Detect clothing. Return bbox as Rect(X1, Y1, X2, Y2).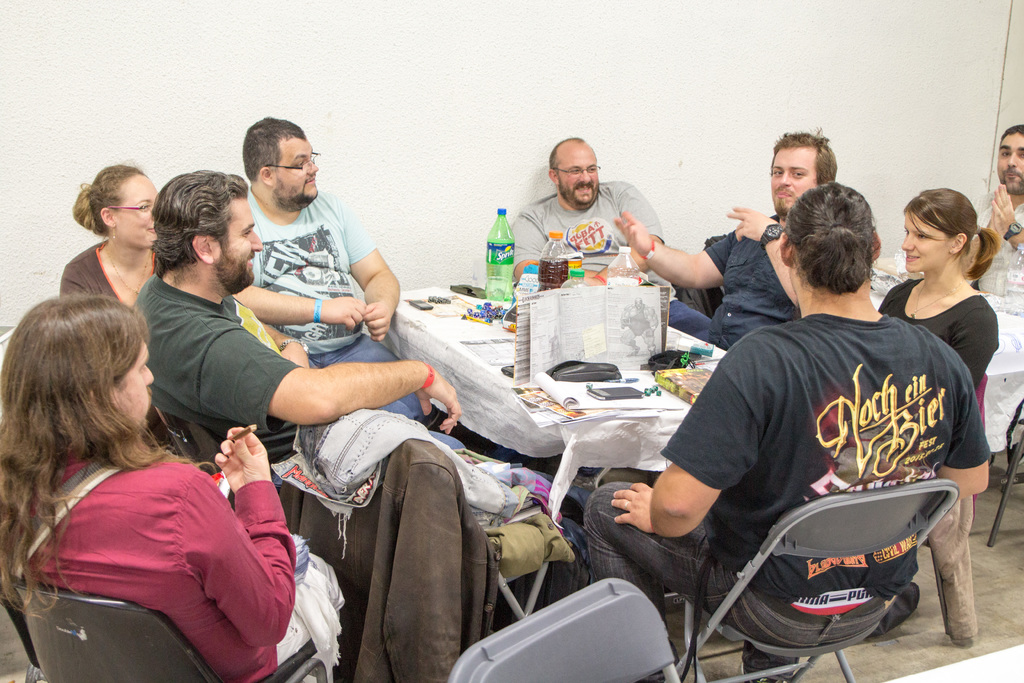
Rect(671, 323, 977, 604).
